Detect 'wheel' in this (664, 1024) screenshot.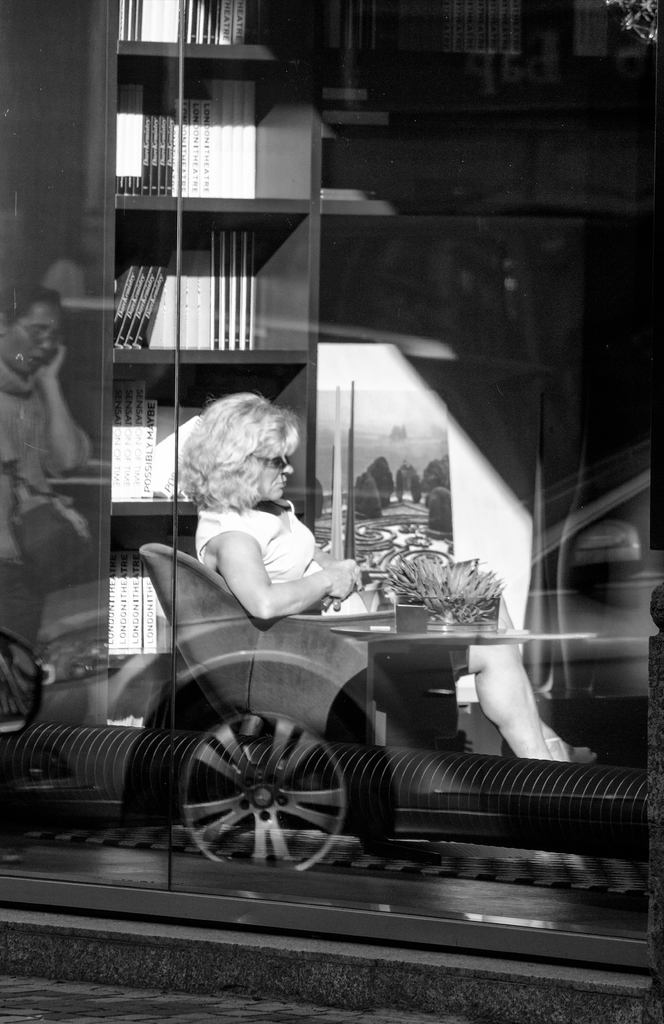
Detection: l=151, t=688, r=376, b=872.
